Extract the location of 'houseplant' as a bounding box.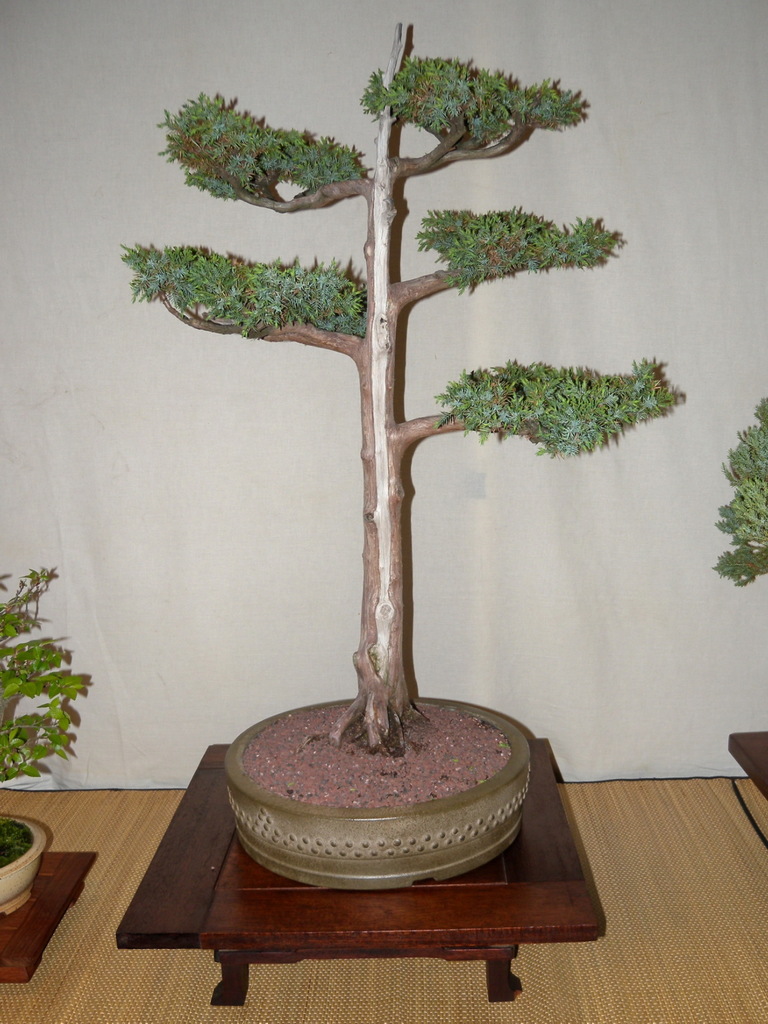
select_region(0, 564, 91, 917).
